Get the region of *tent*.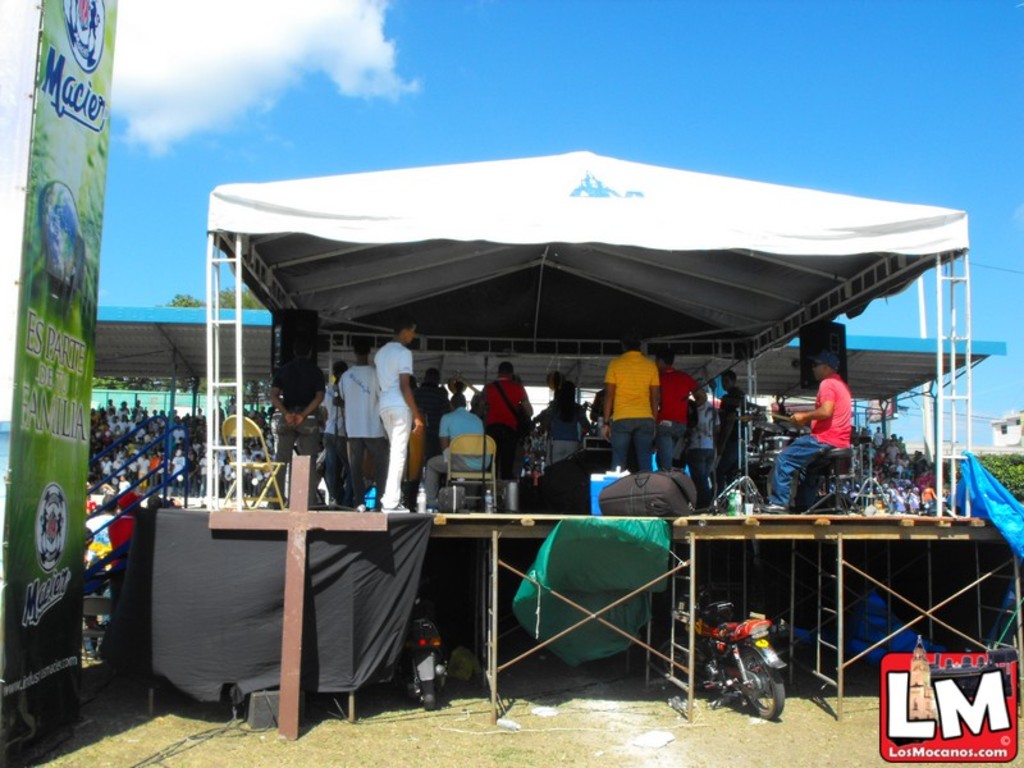
[x1=183, y1=146, x2=936, y2=543].
